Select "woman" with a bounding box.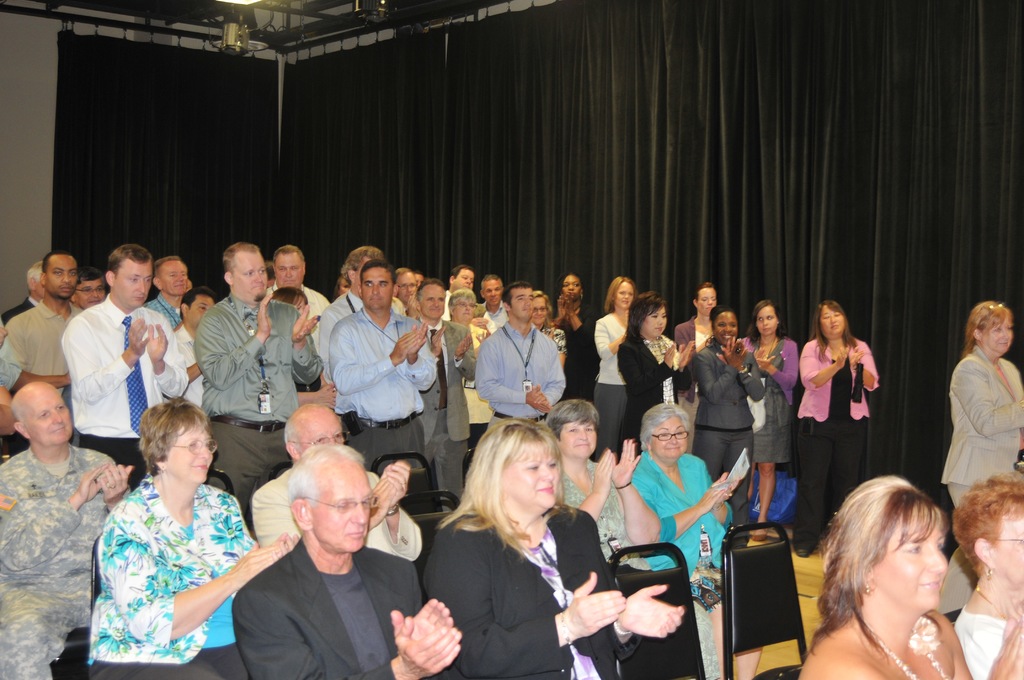
bbox=(589, 275, 637, 465).
